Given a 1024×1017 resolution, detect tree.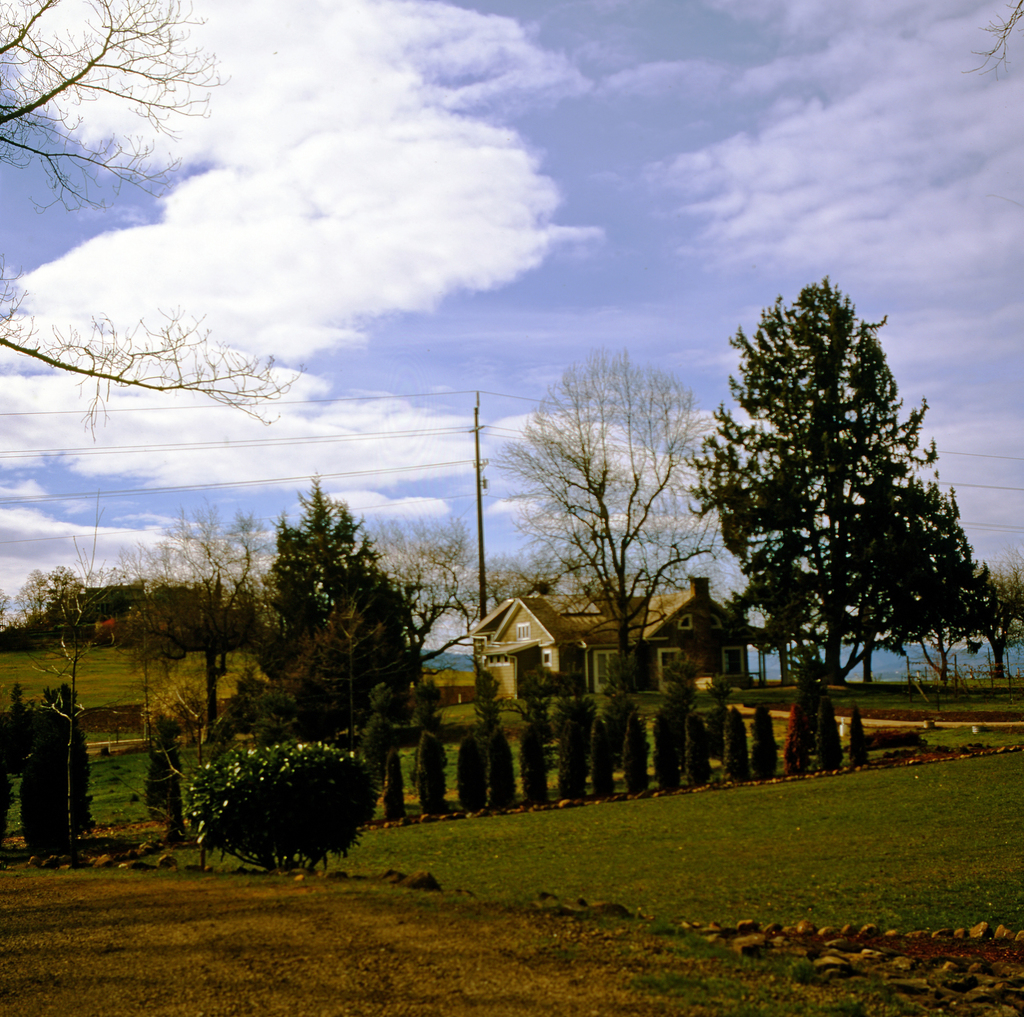
472, 550, 564, 618.
